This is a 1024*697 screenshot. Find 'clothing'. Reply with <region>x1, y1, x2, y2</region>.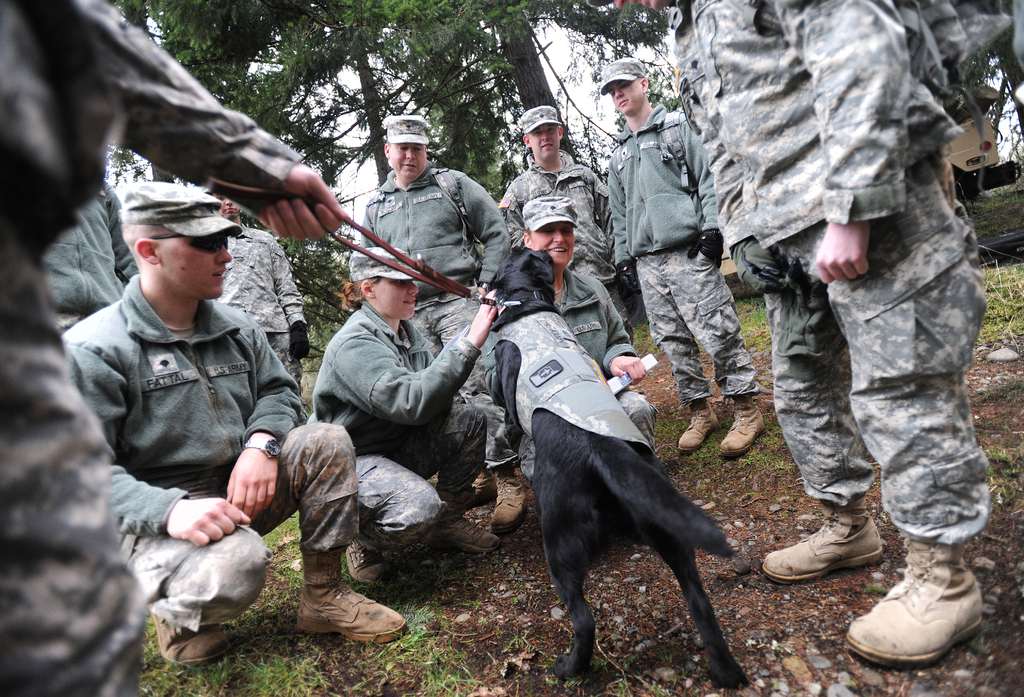
<region>217, 228, 301, 378</region>.
